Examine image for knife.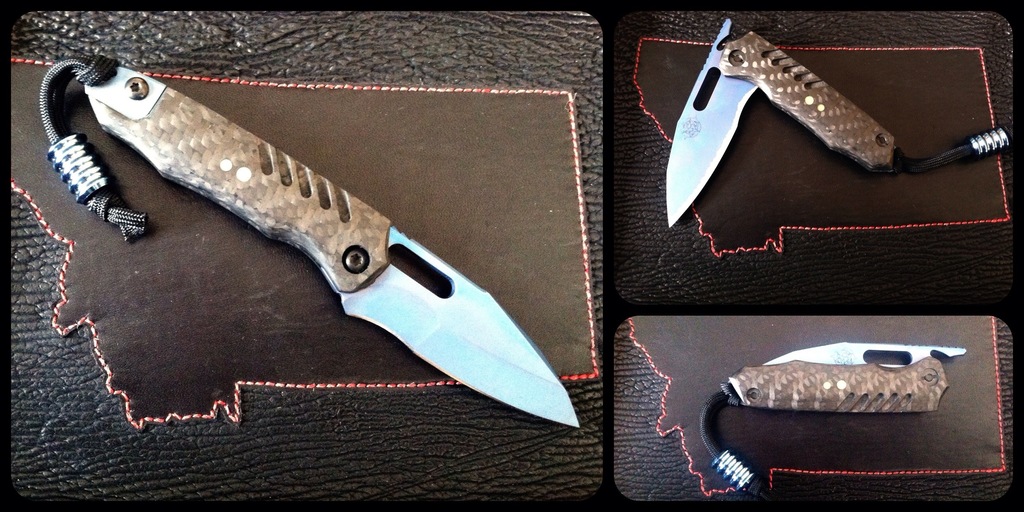
Examination result: pyautogui.locateOnScreen(665, 17, 1009, 228).
